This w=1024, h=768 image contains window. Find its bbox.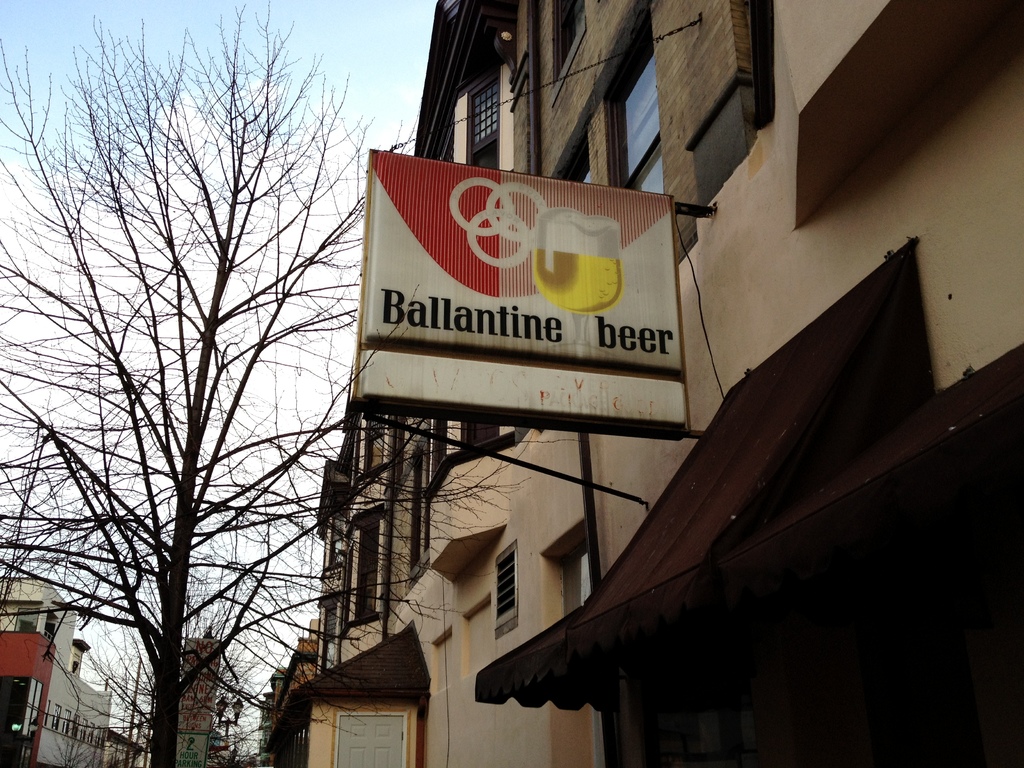
(left=548, top=1, right=584, bottom=87).
